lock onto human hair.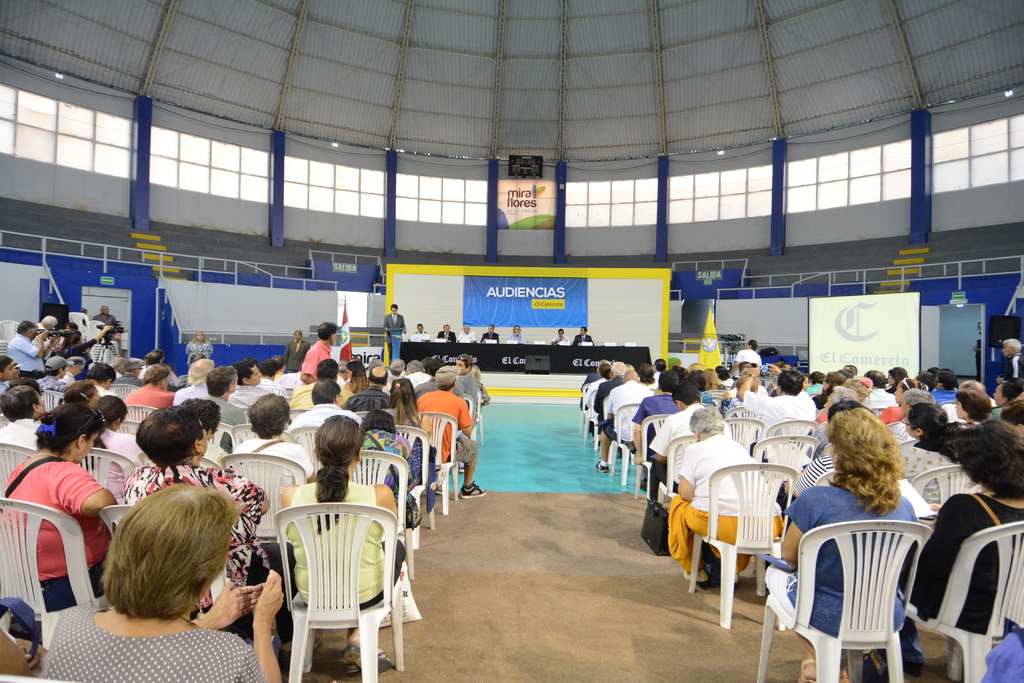
Locked: 0/355/14/373.
